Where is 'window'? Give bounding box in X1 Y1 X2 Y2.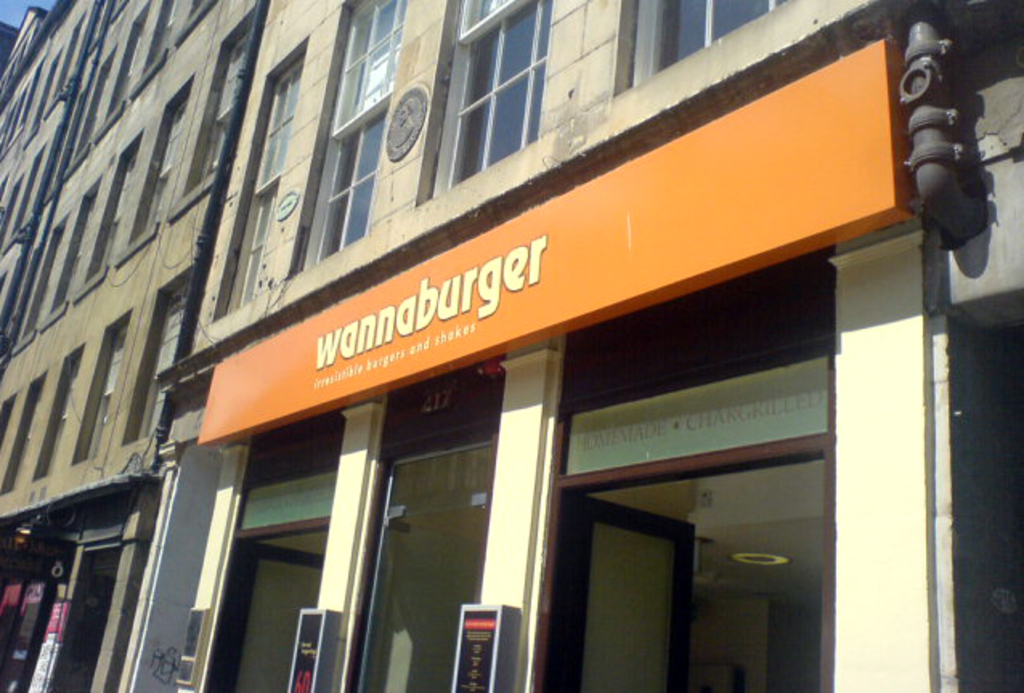
335 0 398 124.
